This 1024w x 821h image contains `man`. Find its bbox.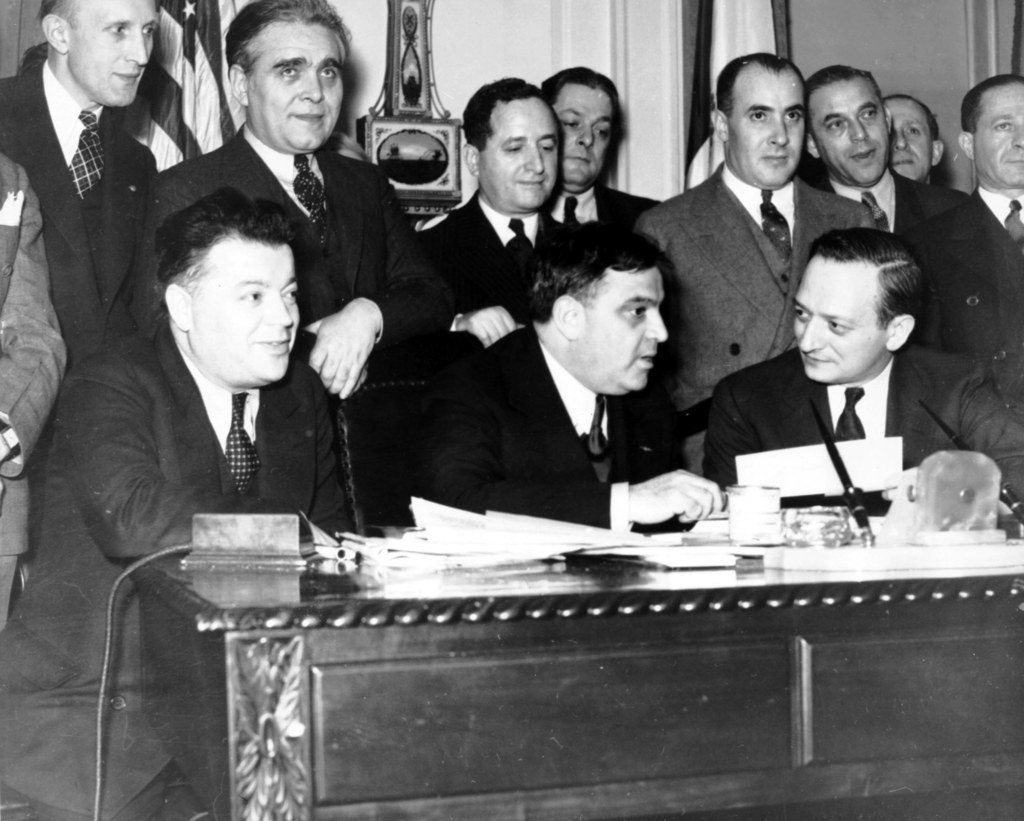
x1=871 y1=84 x2=964 y2=208.
